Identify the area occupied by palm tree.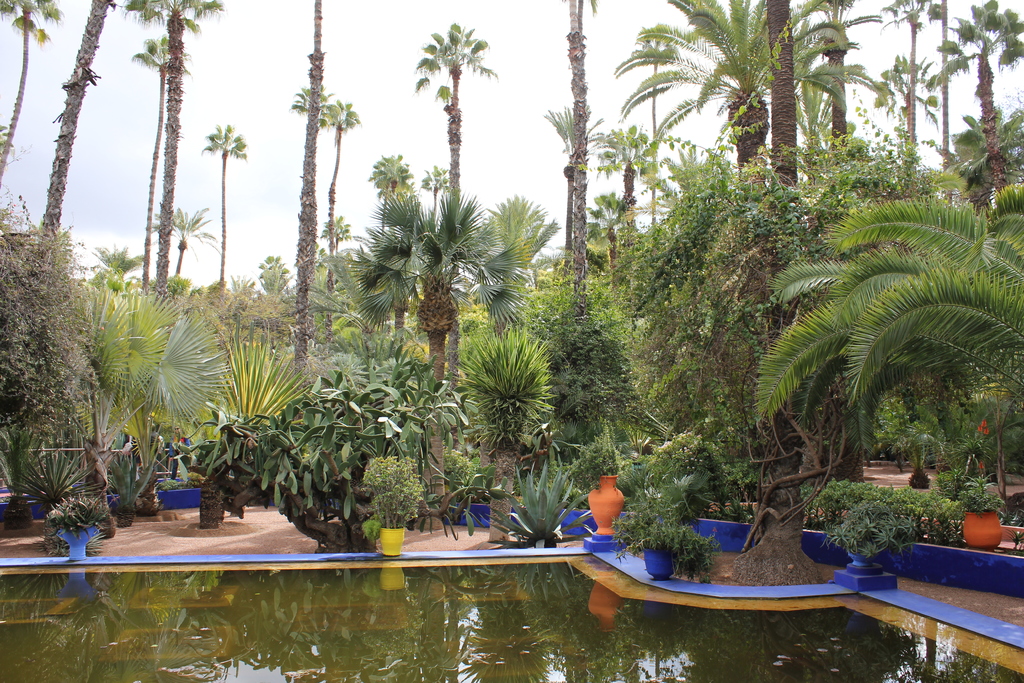
Area: pyautogui.locateOnScreen(130, 26, 194, 296).
